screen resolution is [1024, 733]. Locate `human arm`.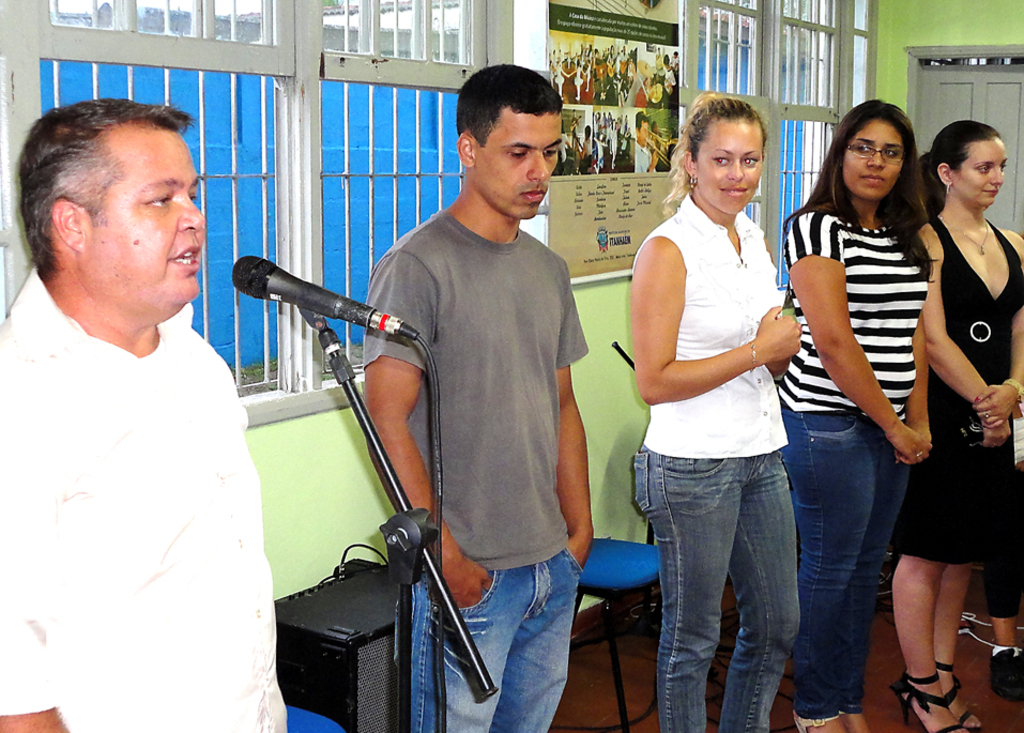
(x1=633, y1=233, x2=801, y2=409).
